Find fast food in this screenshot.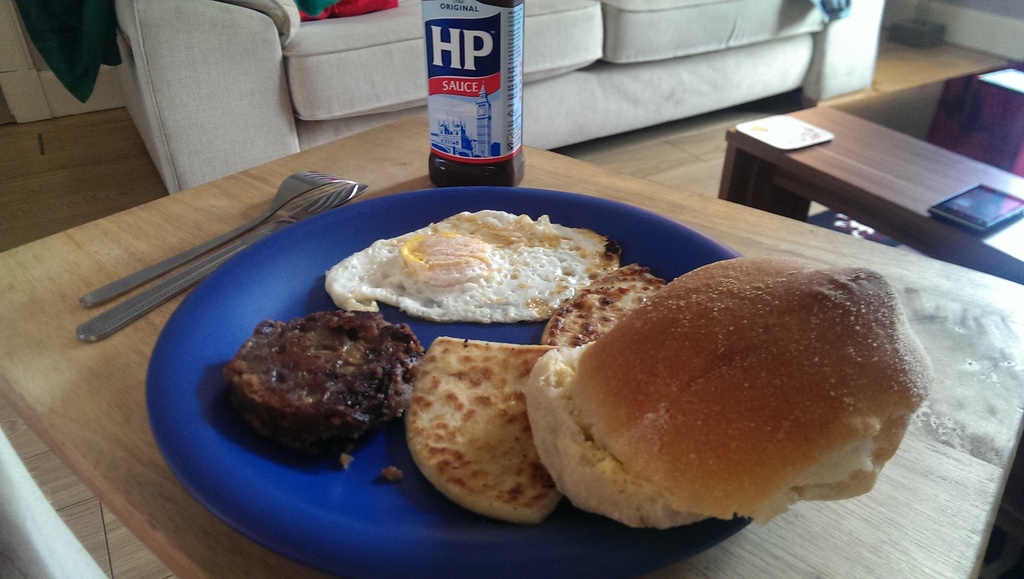
The bounding box for fast food is [left=502, top=234, right=924, bottom=565].
